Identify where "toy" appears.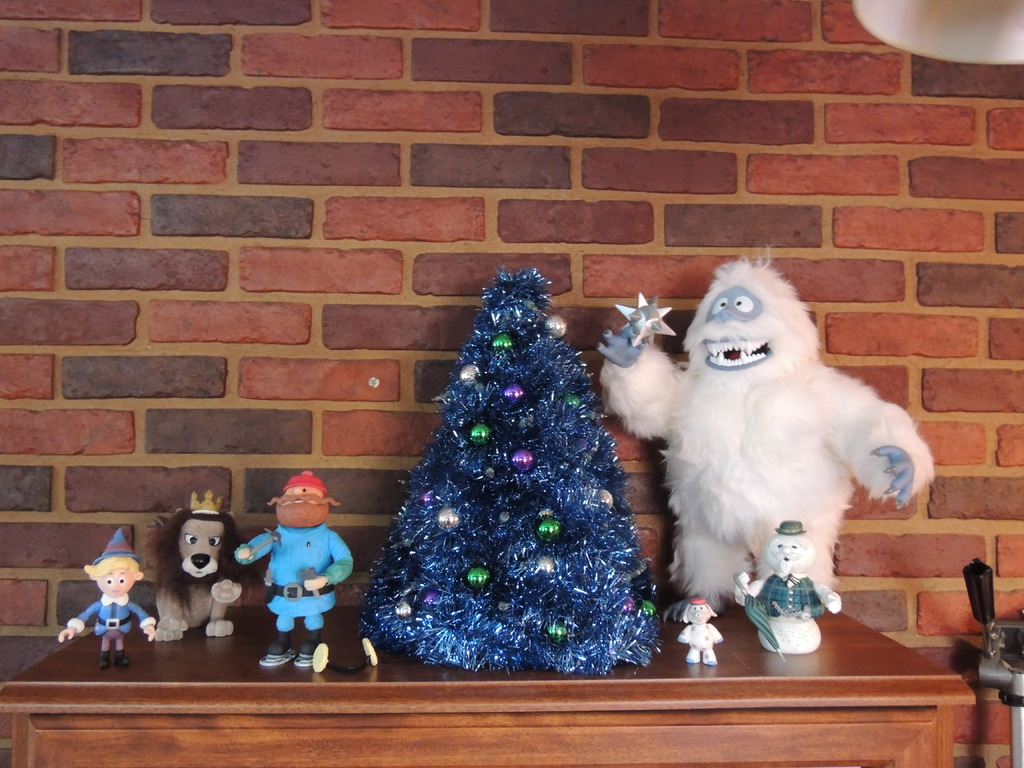
Appears at bbox(58, 526, 157, 673).
